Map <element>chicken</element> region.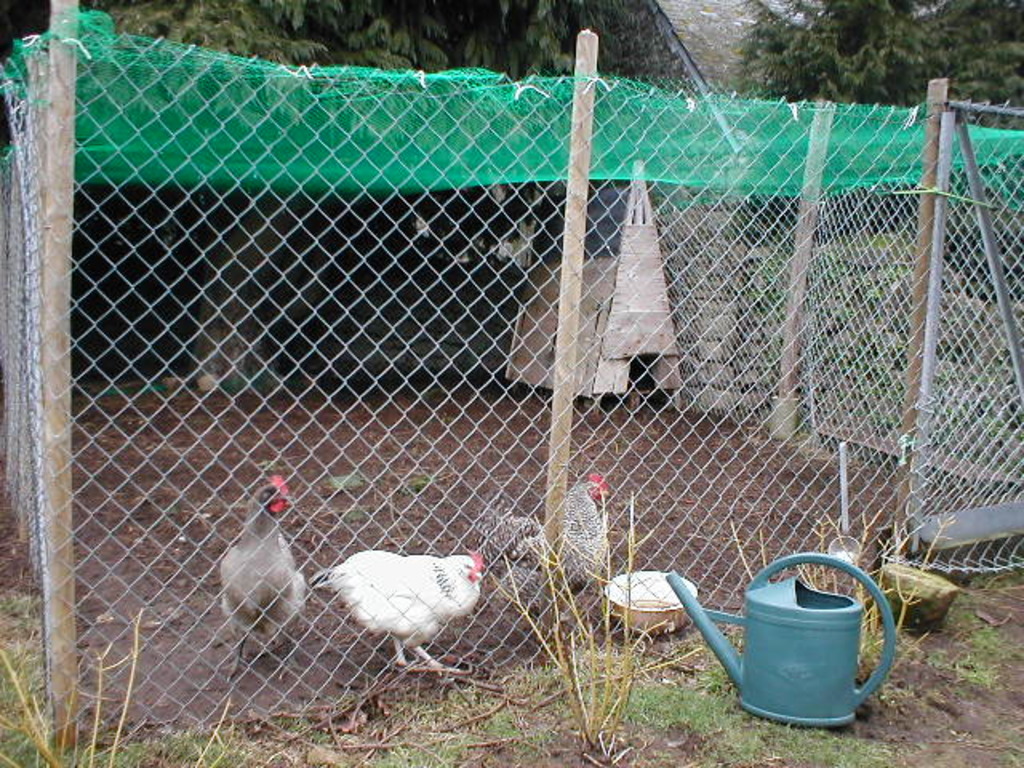
Mapped to crop(299, 542, 499, 682).
